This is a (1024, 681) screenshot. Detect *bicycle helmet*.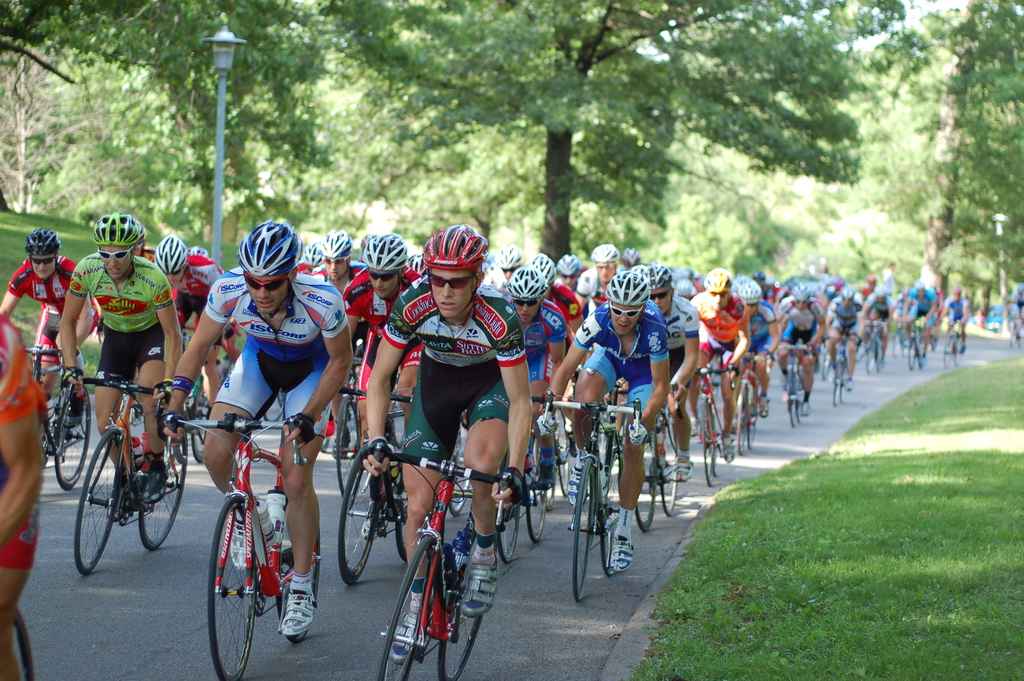
pyautogui.locateOnScreen(740, 268, 765, 299).
